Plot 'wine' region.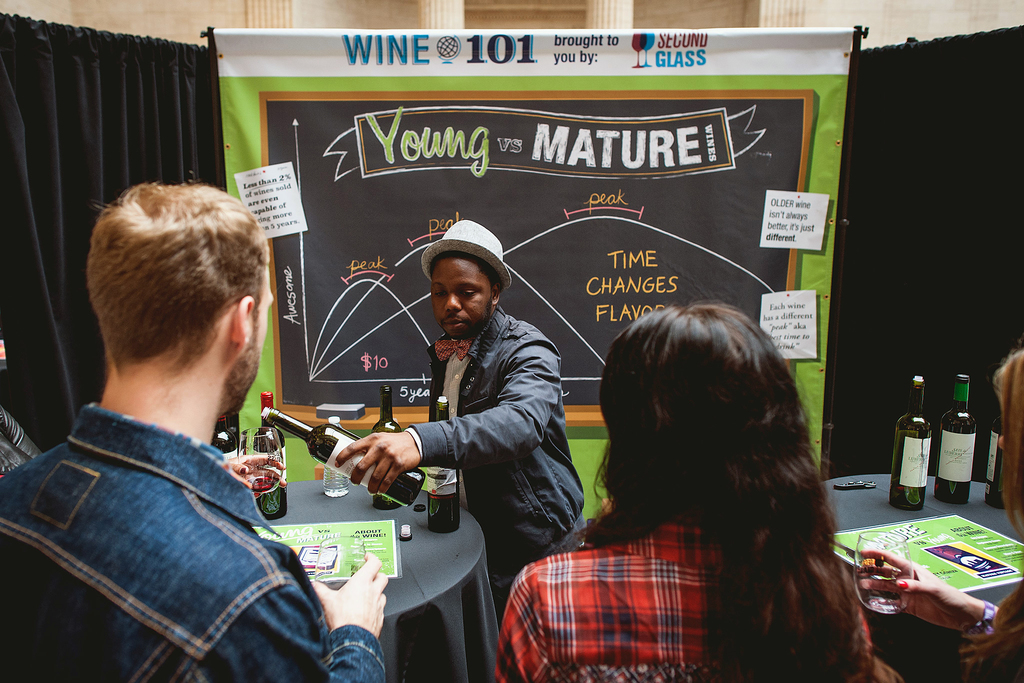
Plotted at bbox(262, 409, 422, 505).
